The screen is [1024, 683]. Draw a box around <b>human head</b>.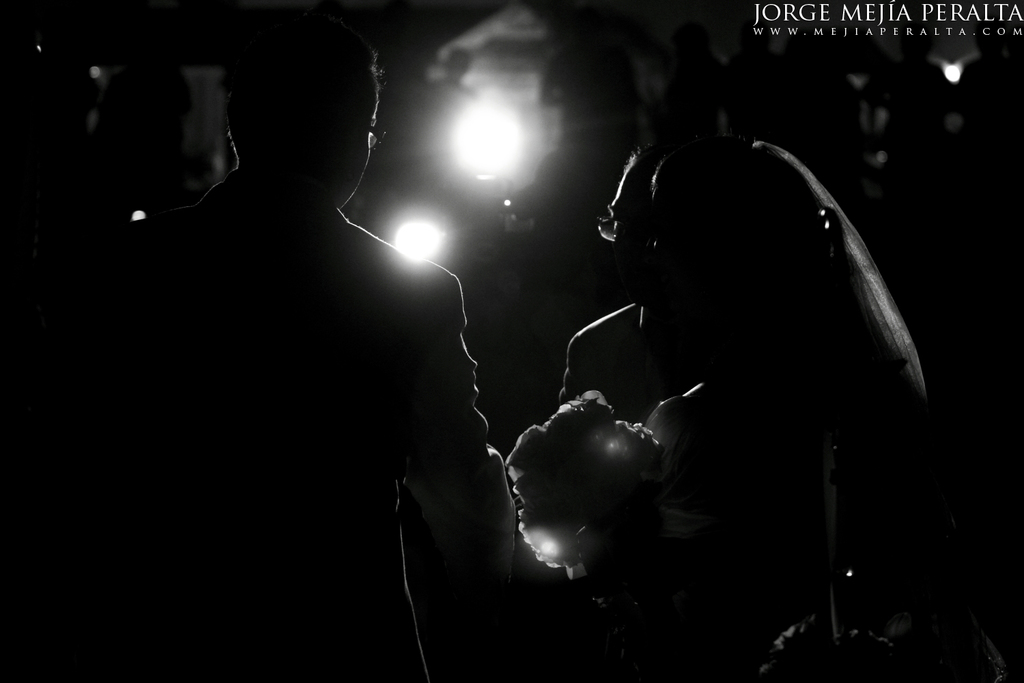
(left=598, top=140, right=698, bottom=308).
